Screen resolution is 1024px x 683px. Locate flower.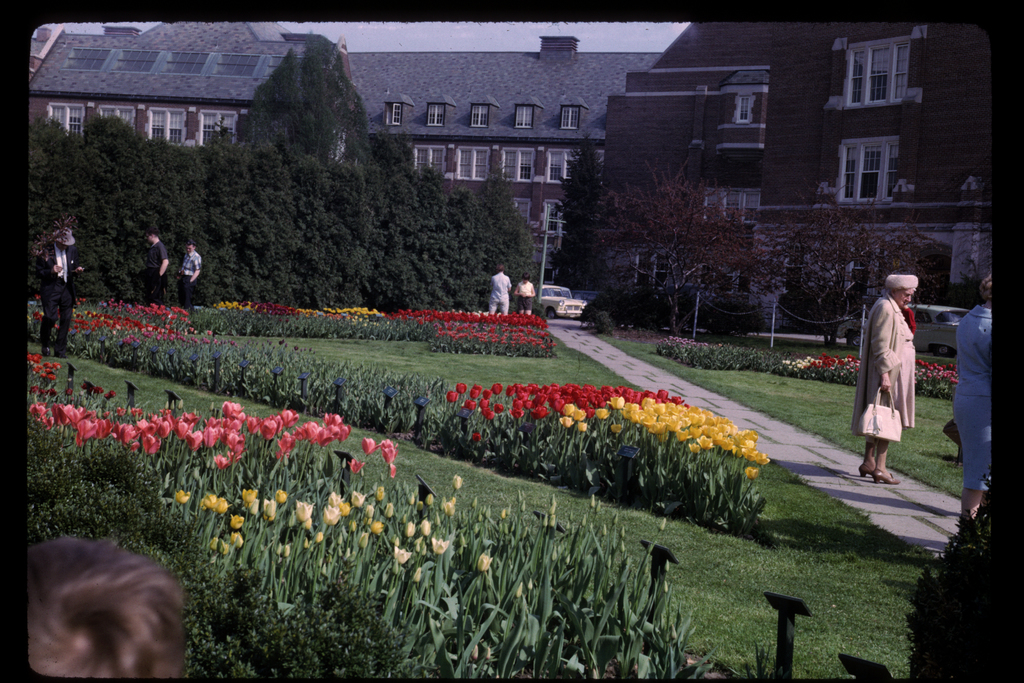
(339, 500, 355, 516).
